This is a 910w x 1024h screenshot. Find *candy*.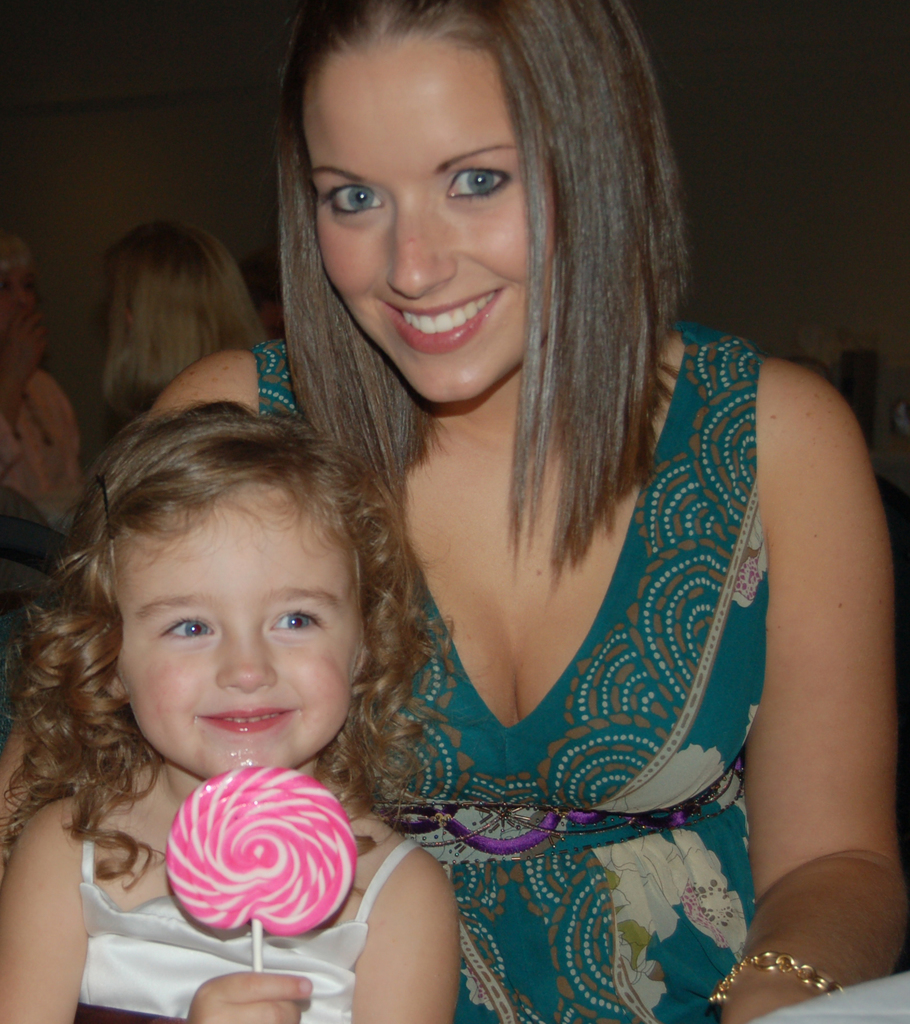
Bounding box: (134, 760, 349, 941).
